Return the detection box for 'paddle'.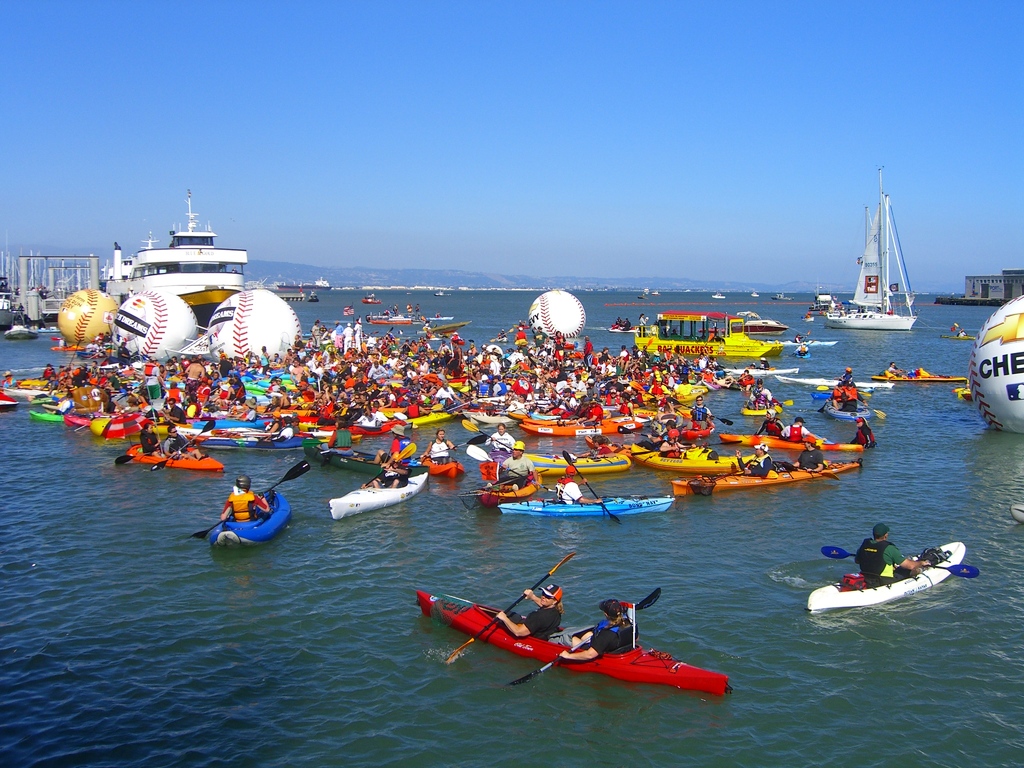
76,415,97,432.
